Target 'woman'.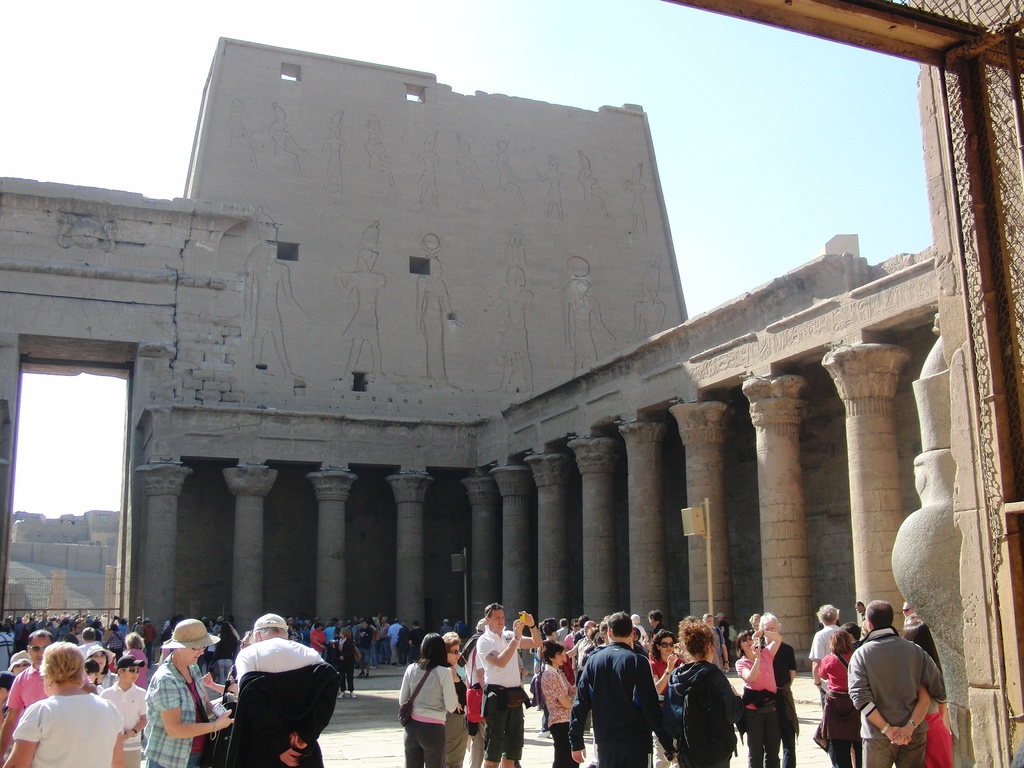
Target region: (x1=819, y1=630, x2=863, y2=767).
